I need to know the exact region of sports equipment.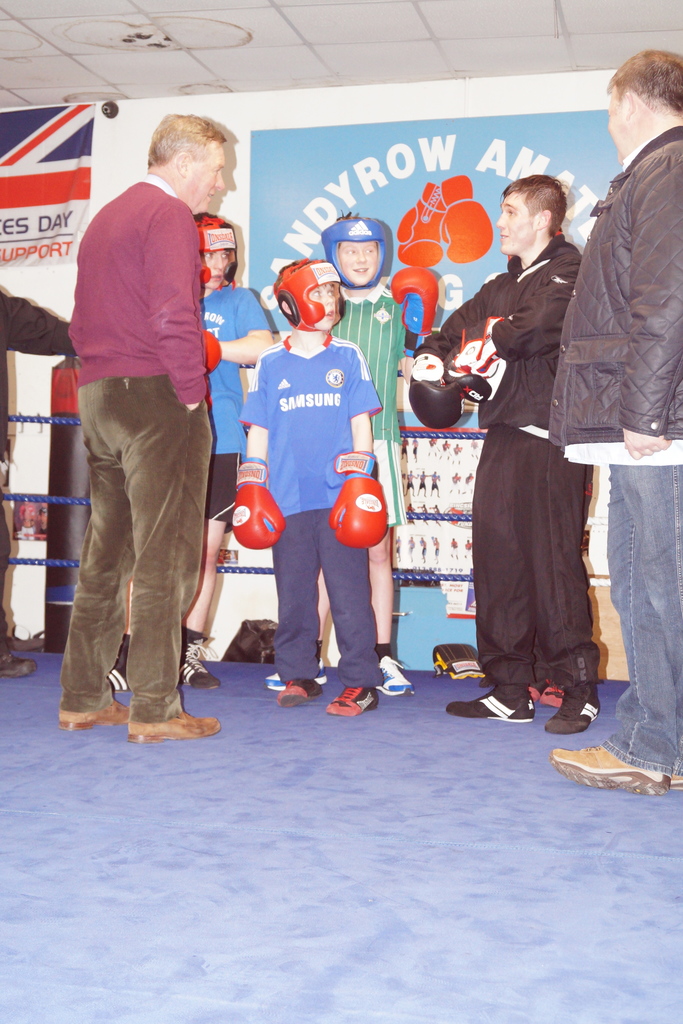
Region: bbox=(390, 263, 439, 359).
